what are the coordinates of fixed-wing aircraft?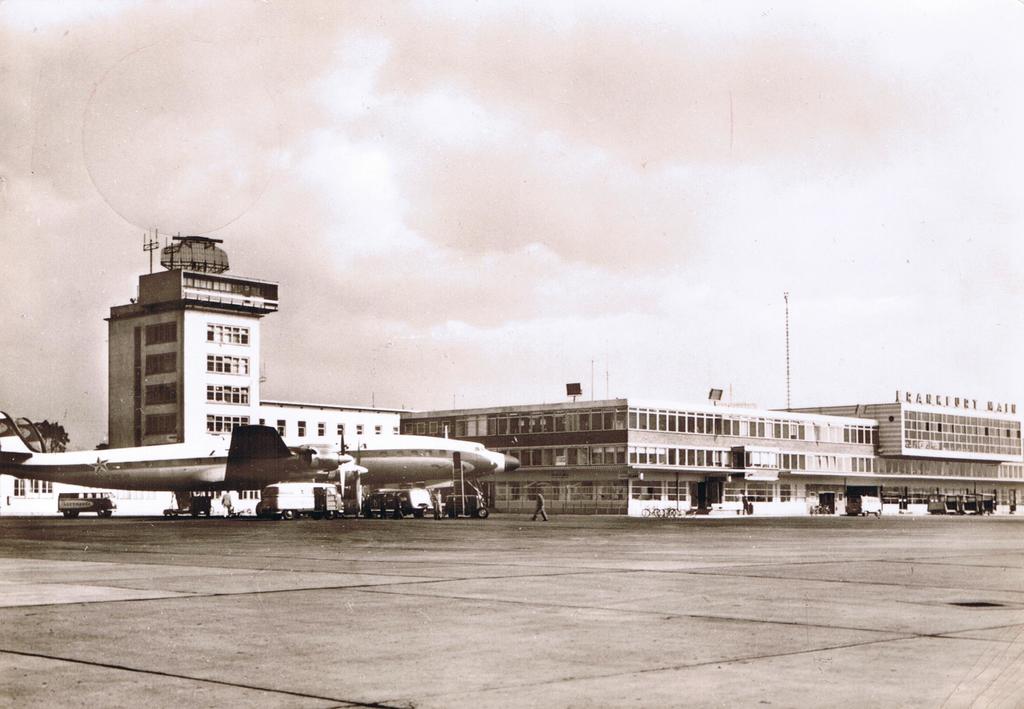
select_region(0, 421, 526, 516).
